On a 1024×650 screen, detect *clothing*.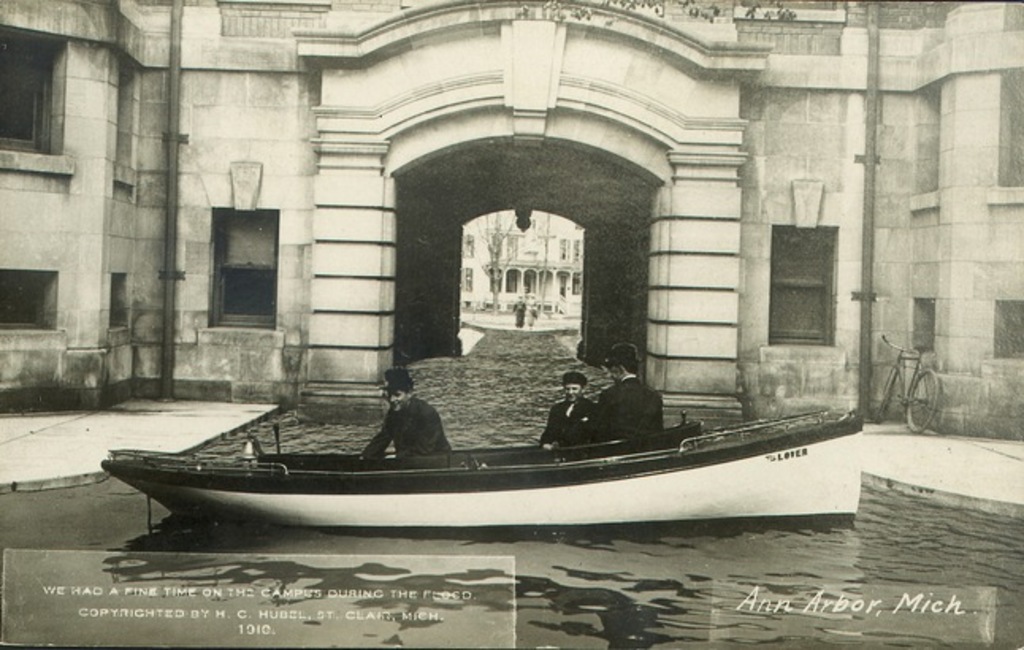
<box>582,377,672,444</box>.
